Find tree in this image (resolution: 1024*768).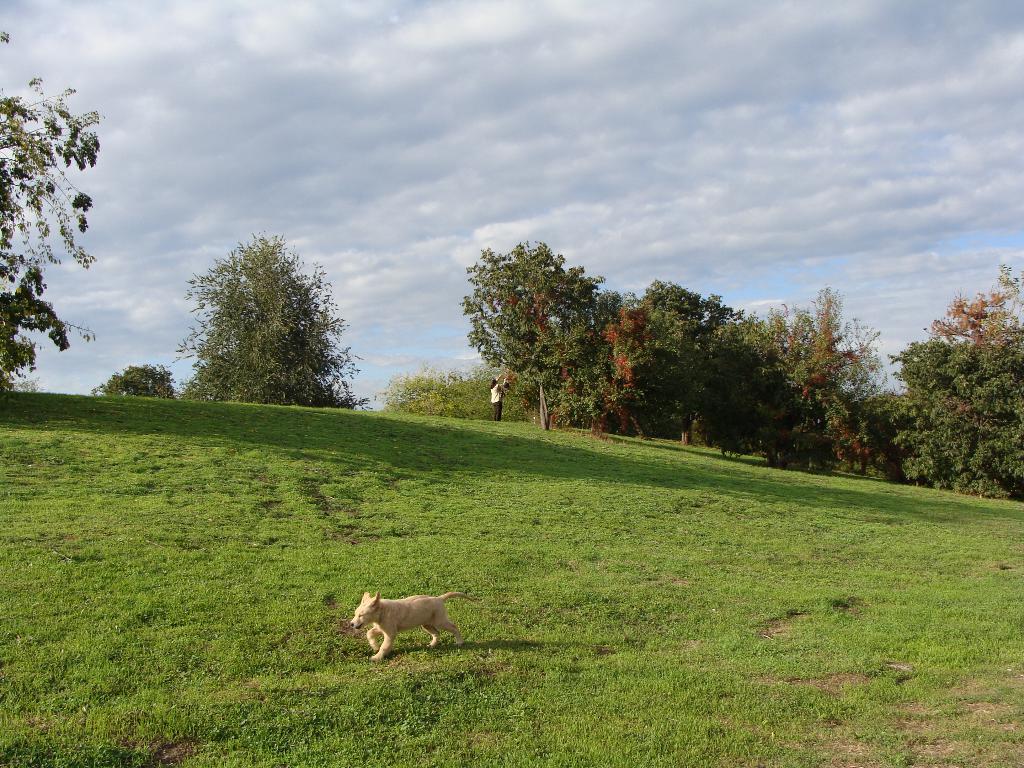
{"left": 872, "top": 260, "right": 1023, "bottom": 502}.
